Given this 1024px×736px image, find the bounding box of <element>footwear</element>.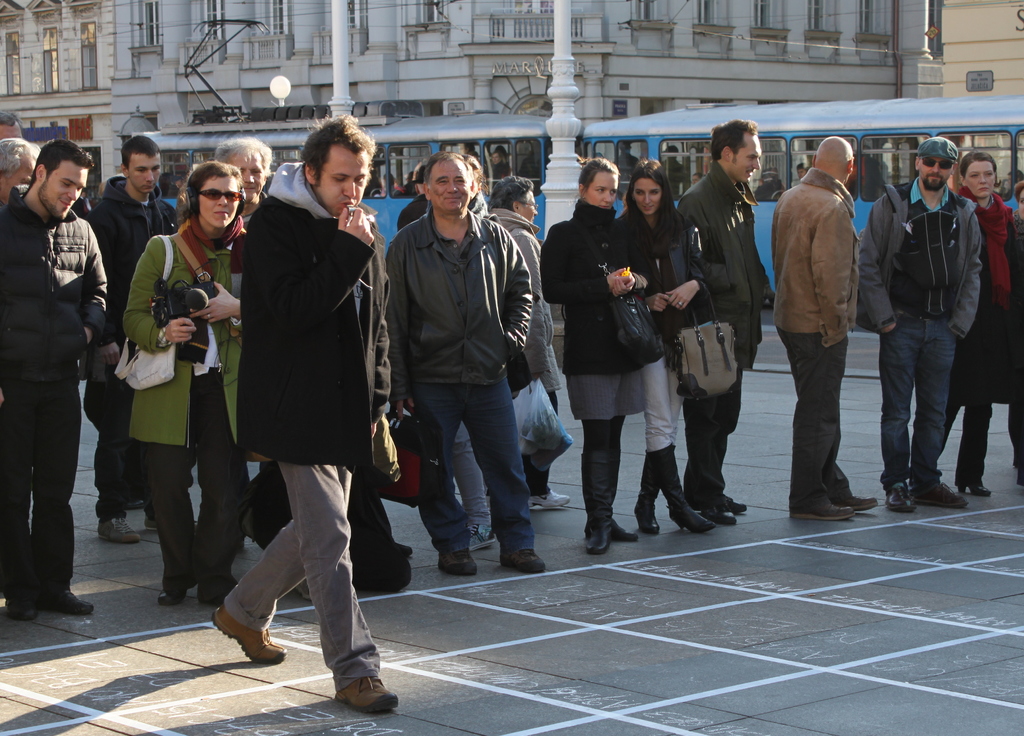
884:479:911:509.
